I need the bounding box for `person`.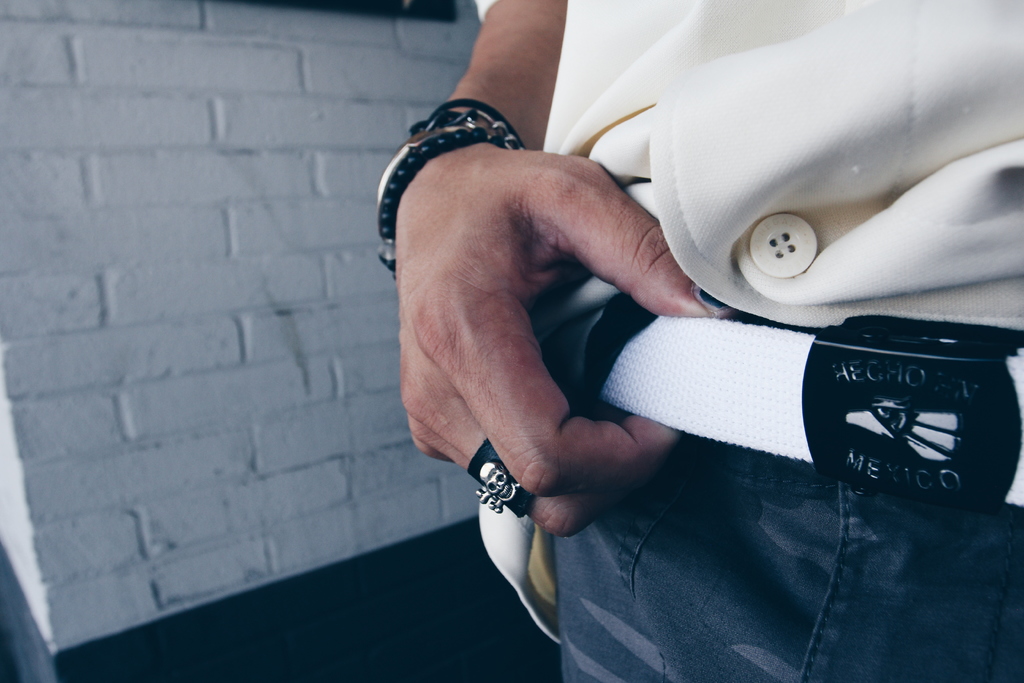
Here it is: BBox(376, 0, 1023, 682).
